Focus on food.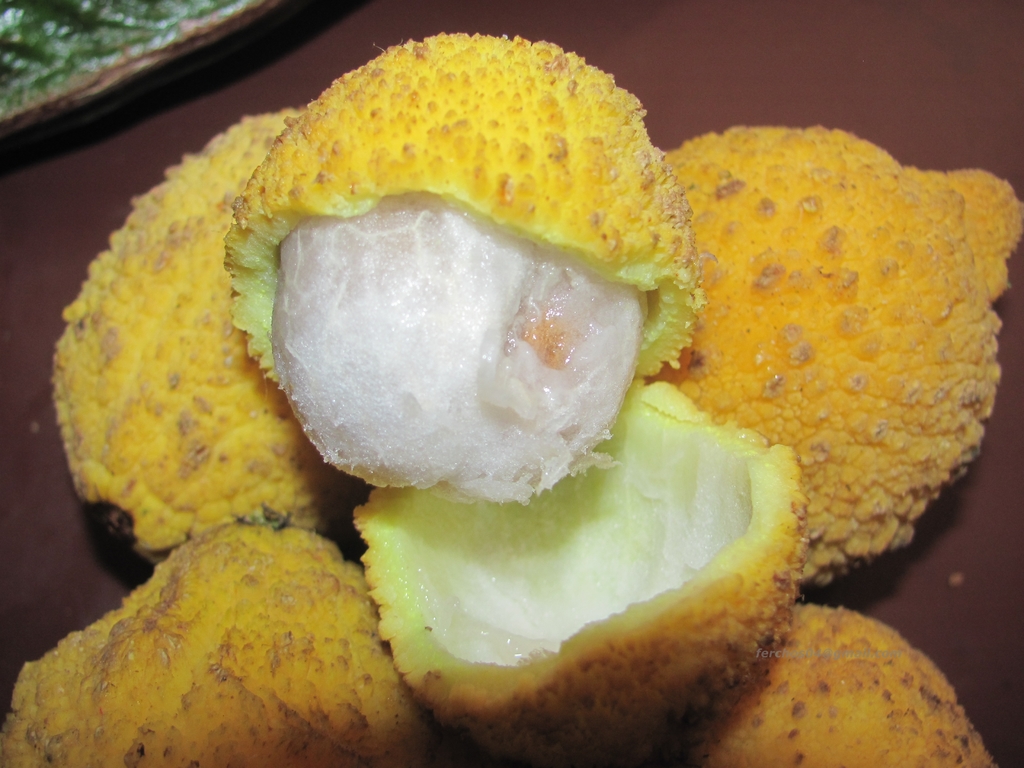
Focused at <bbox>54, 103, 365, 537</bbox>.
